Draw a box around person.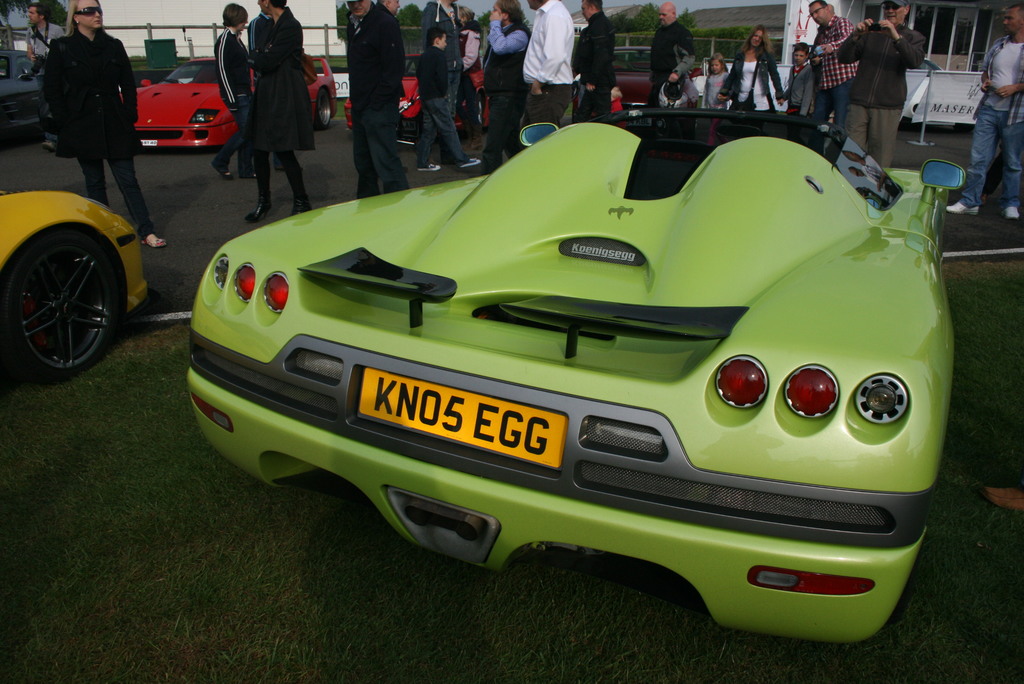
select_region(44, 0, 169, 251).
